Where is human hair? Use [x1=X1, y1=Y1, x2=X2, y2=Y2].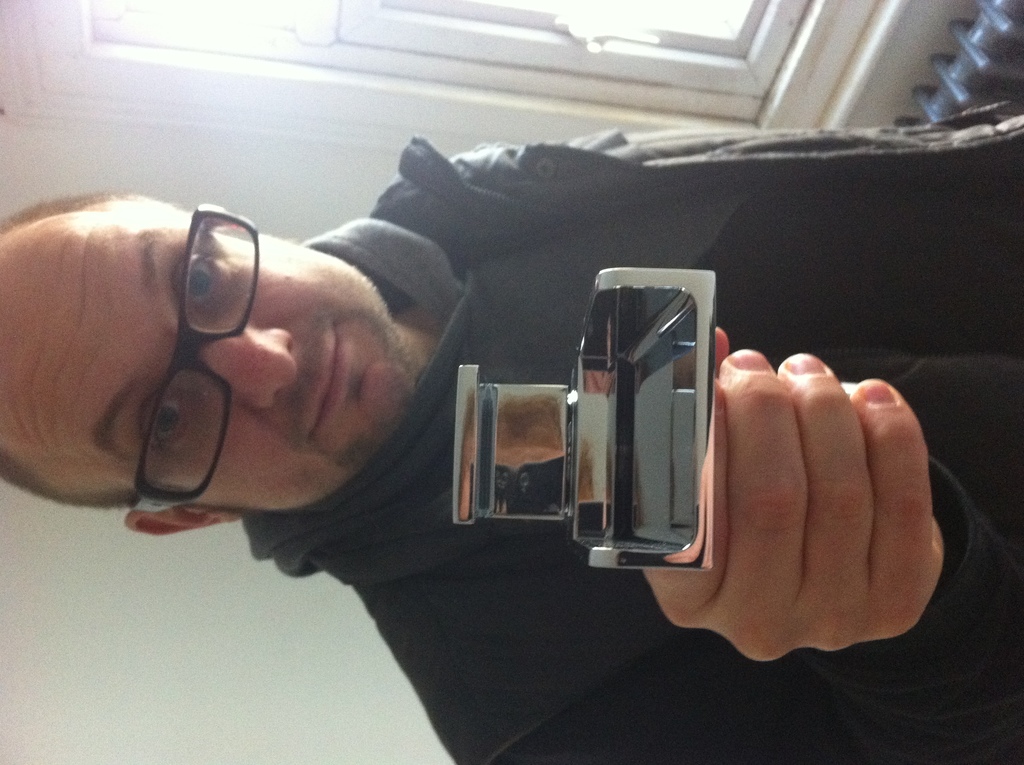
[x1=1, y1=187, x2=113, y2=232].
